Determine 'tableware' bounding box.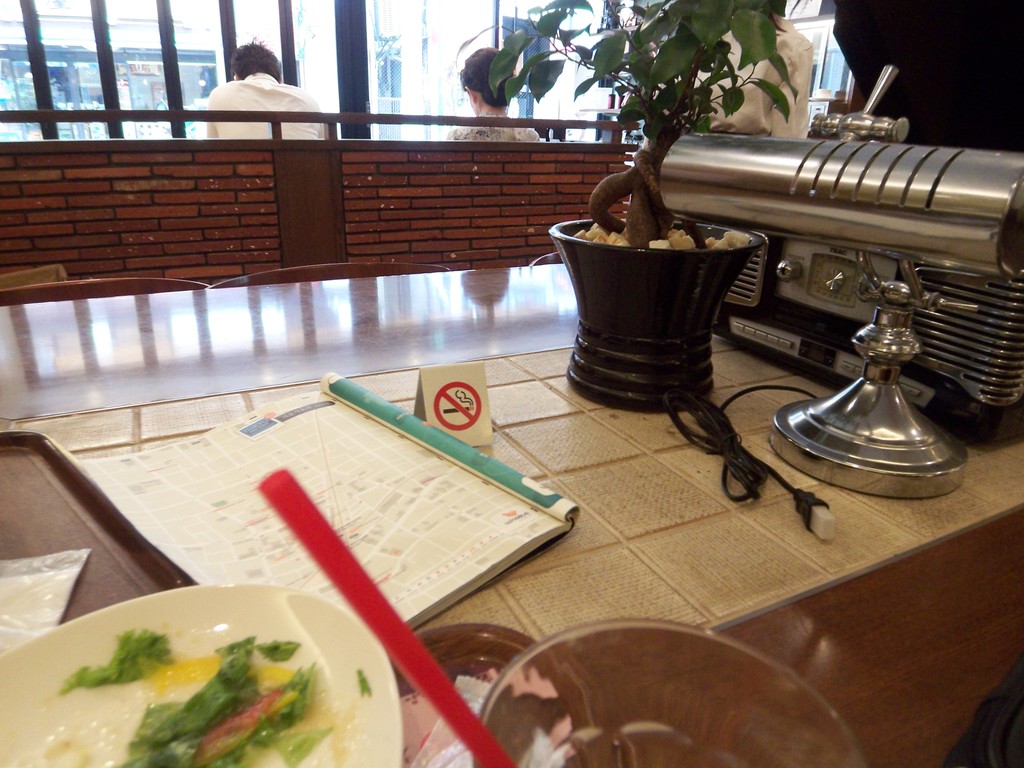
Determined: x1=252 y1=466 x2=510 y2=767.
